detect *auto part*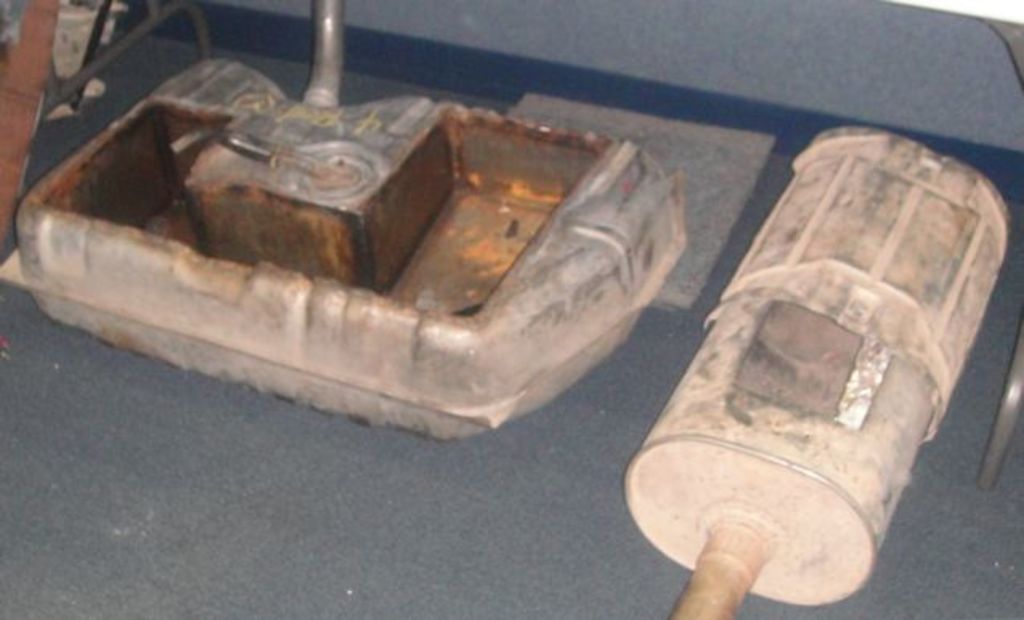
(0, 0, 692, 445)
